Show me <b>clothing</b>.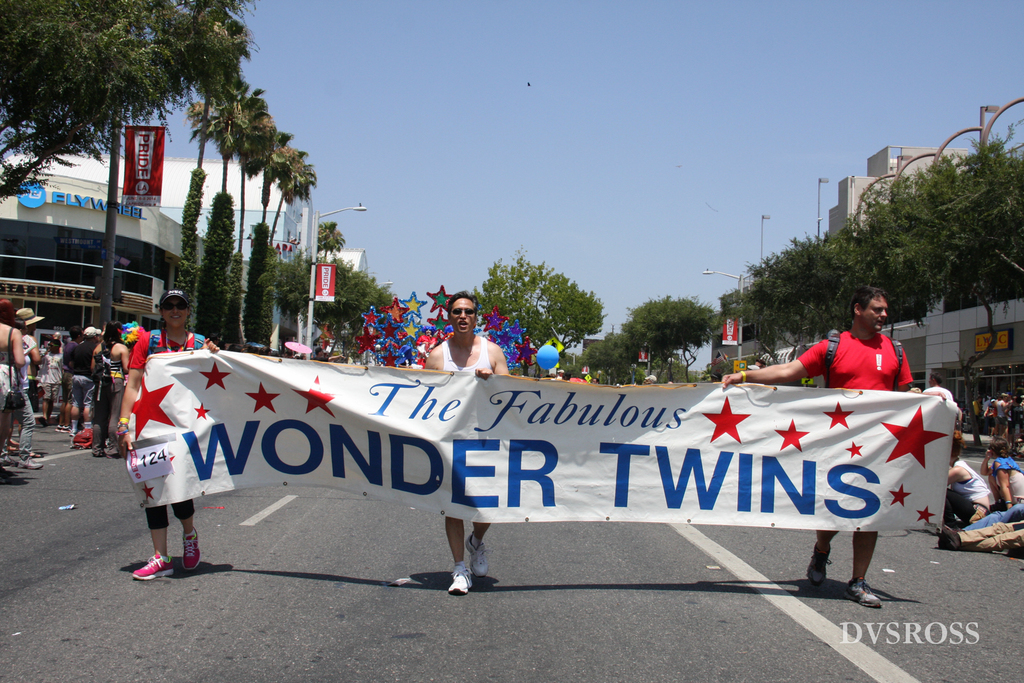
<b>clothing</b> is here: bbox=[958, 454, 1023, 530].
